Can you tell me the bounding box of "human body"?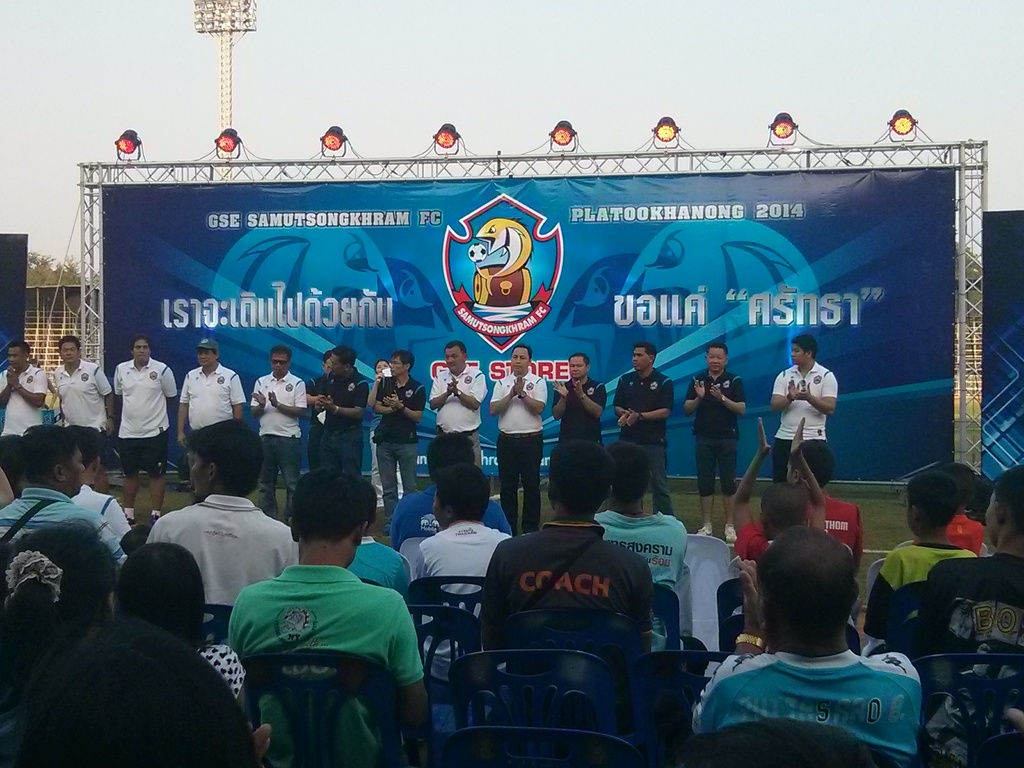
215/493/430/762.
